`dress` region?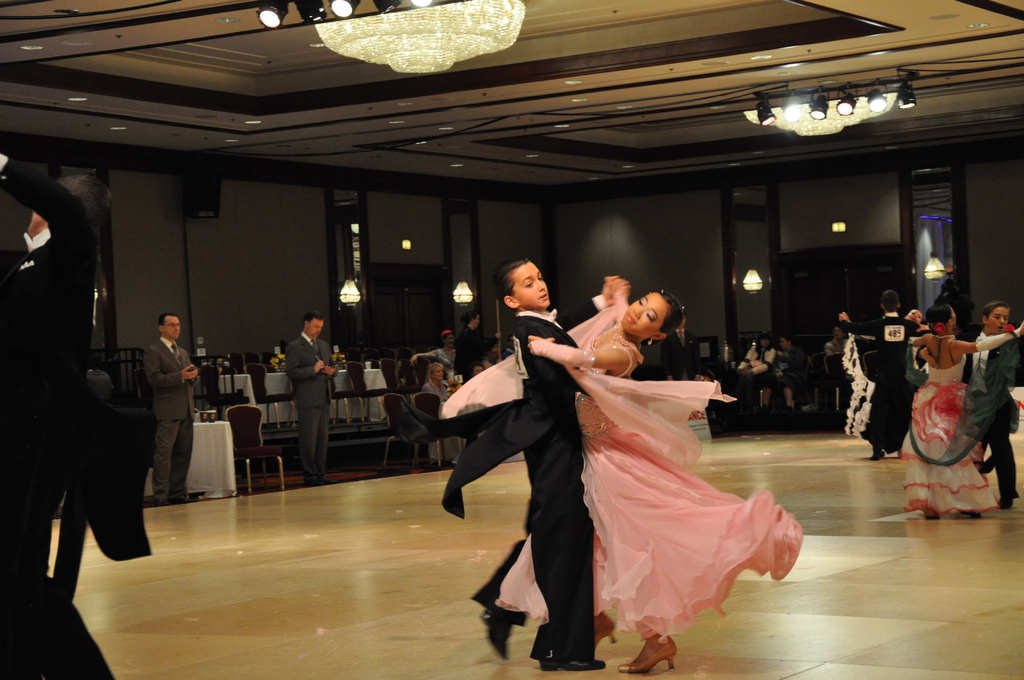
[left=419, top=346, right=454, bottom=375]
